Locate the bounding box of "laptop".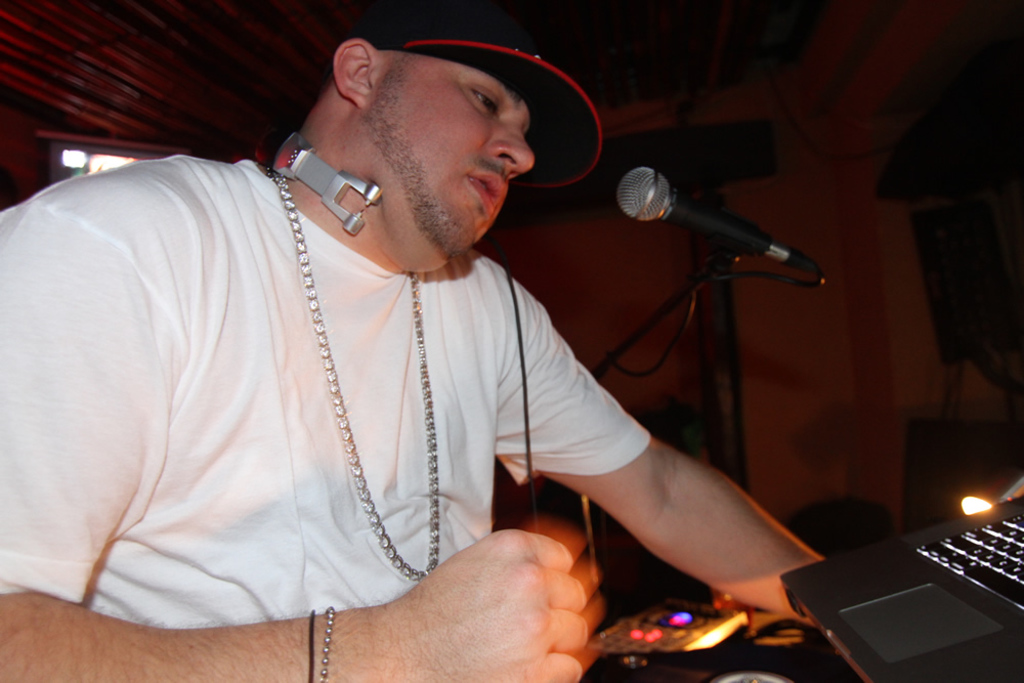
Bounding box: Rect(830, 473, 1020, 681).
